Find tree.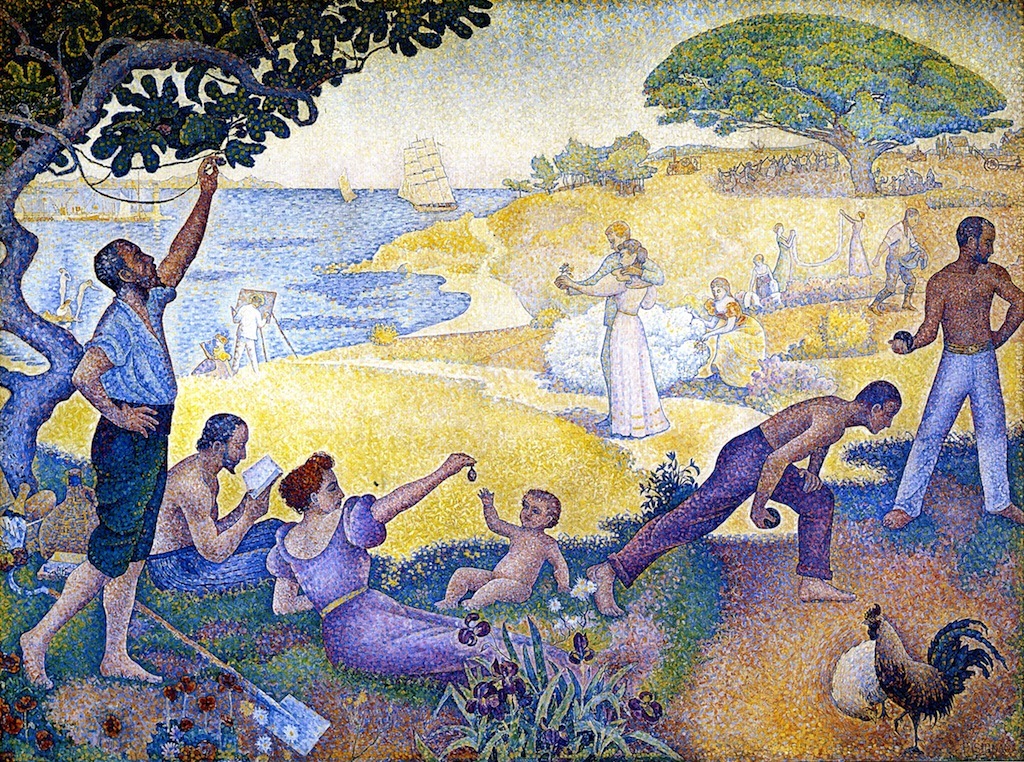
x1=634 y1=5 x2=1006 y2=193.
